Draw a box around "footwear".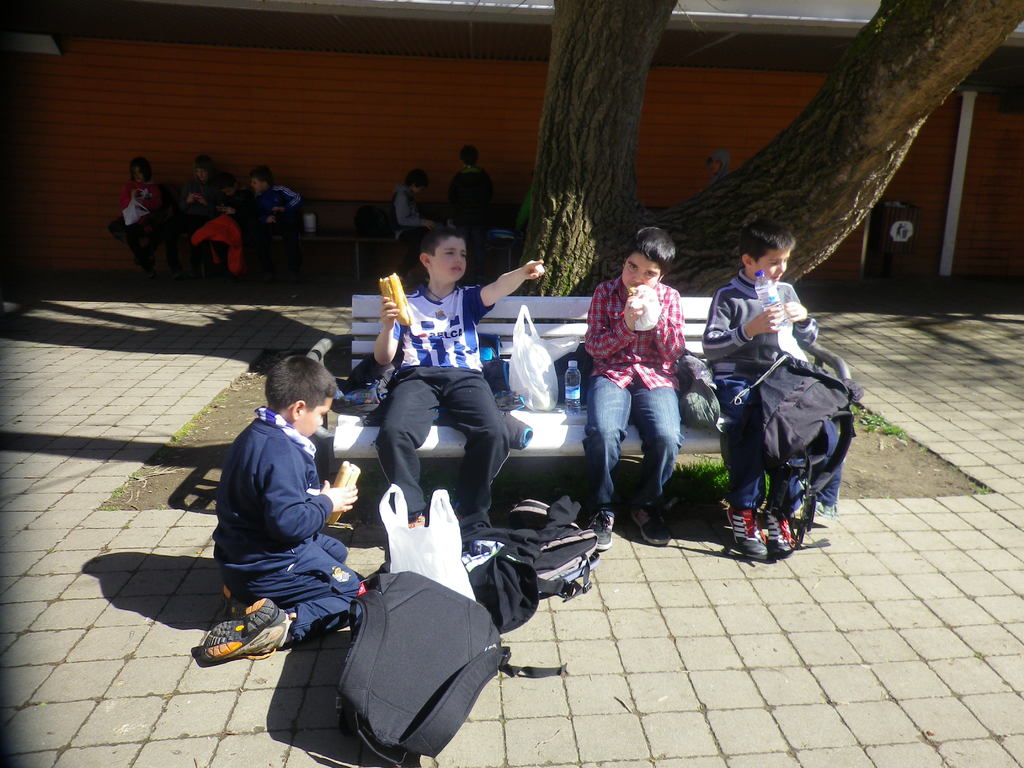
rect(720, 508, 764, 559).
